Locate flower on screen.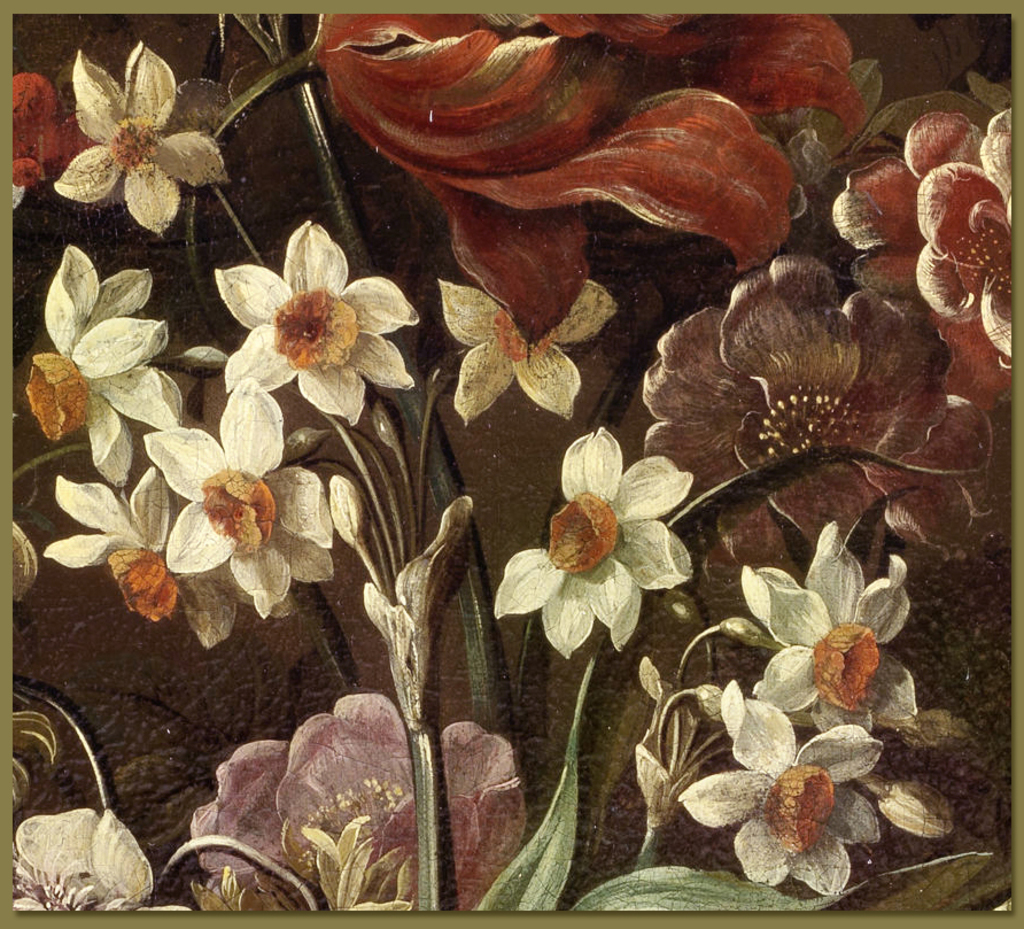
On screen at region(639, 256, 992, 565).
